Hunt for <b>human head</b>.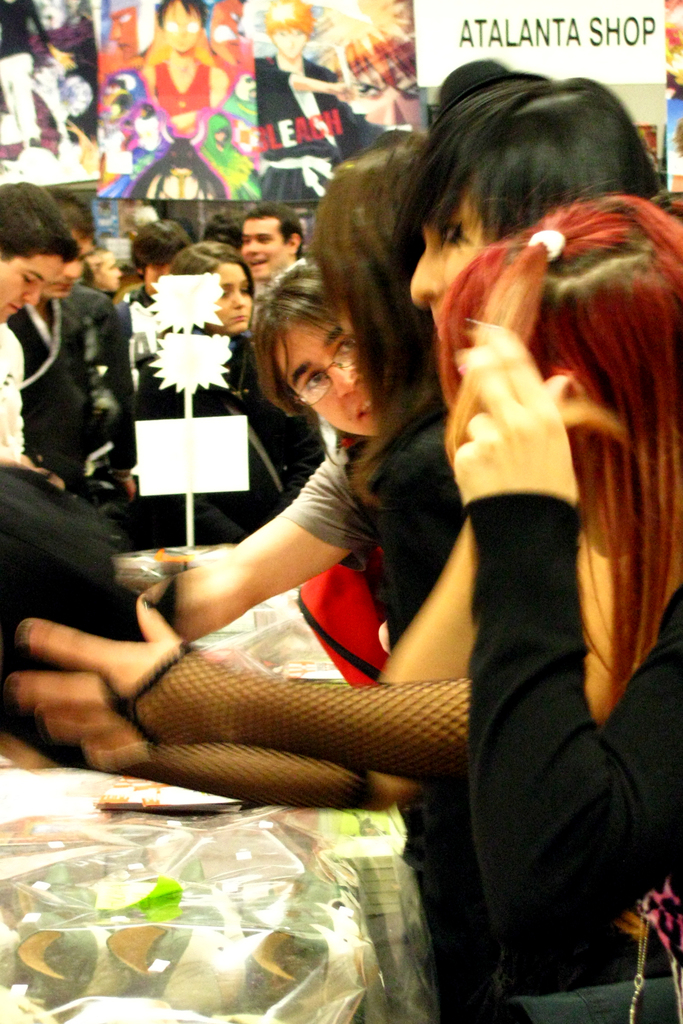
Hunted down at crop(439, 197, 682, 515).
